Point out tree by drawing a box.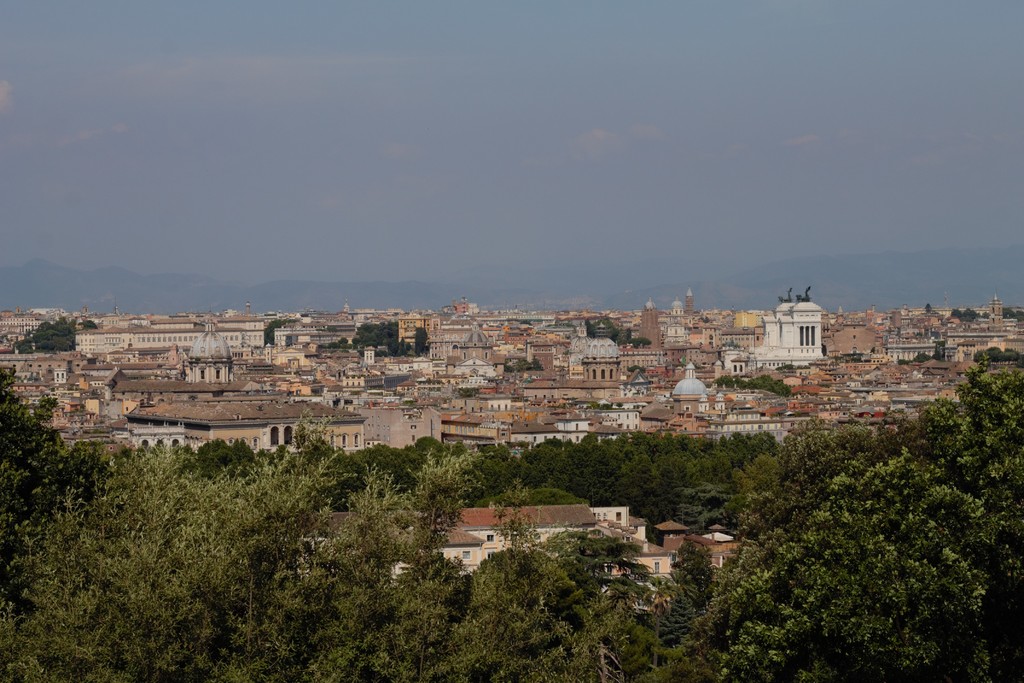
[x1=925, y1=301, x2=931, y2=316].
